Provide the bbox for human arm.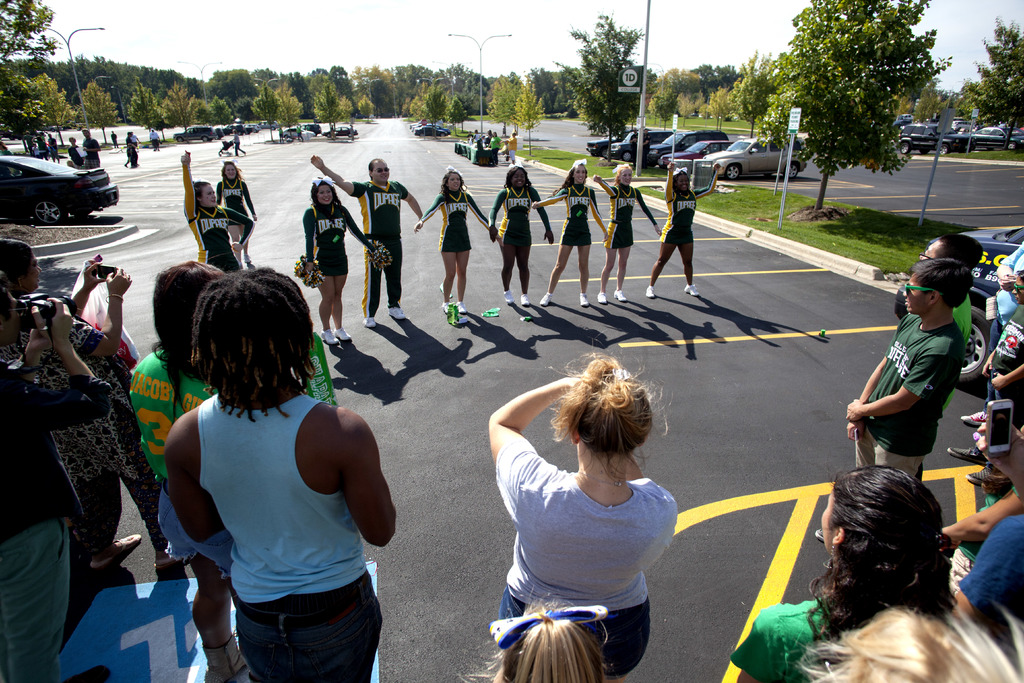
(left=533, top=188, right=566, bottom=210).
